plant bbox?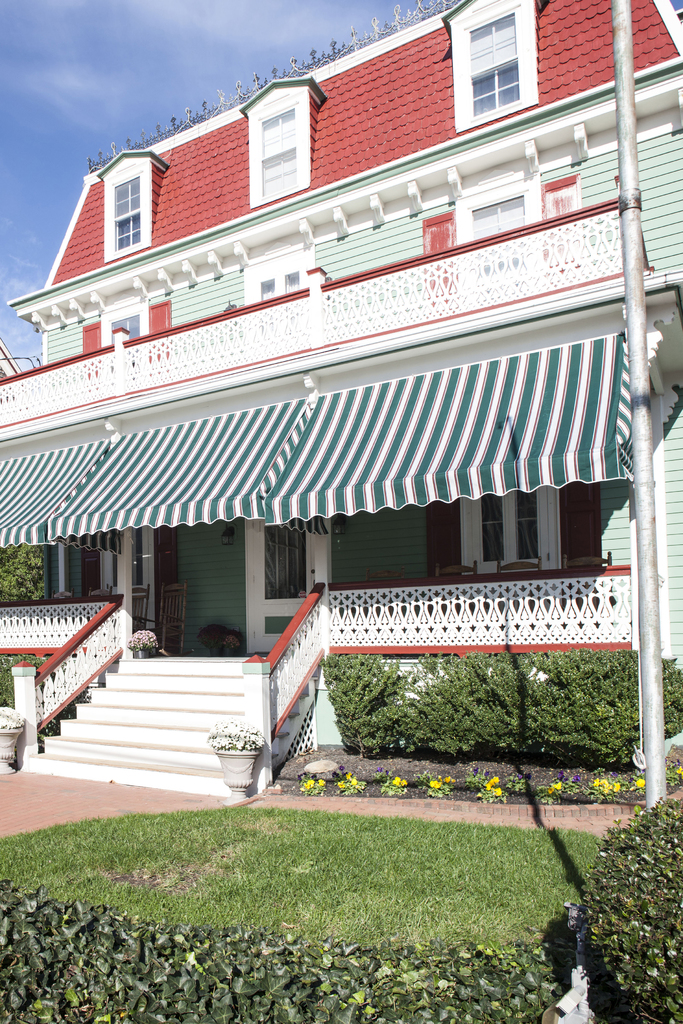
region(532, 778, 573, 800)
